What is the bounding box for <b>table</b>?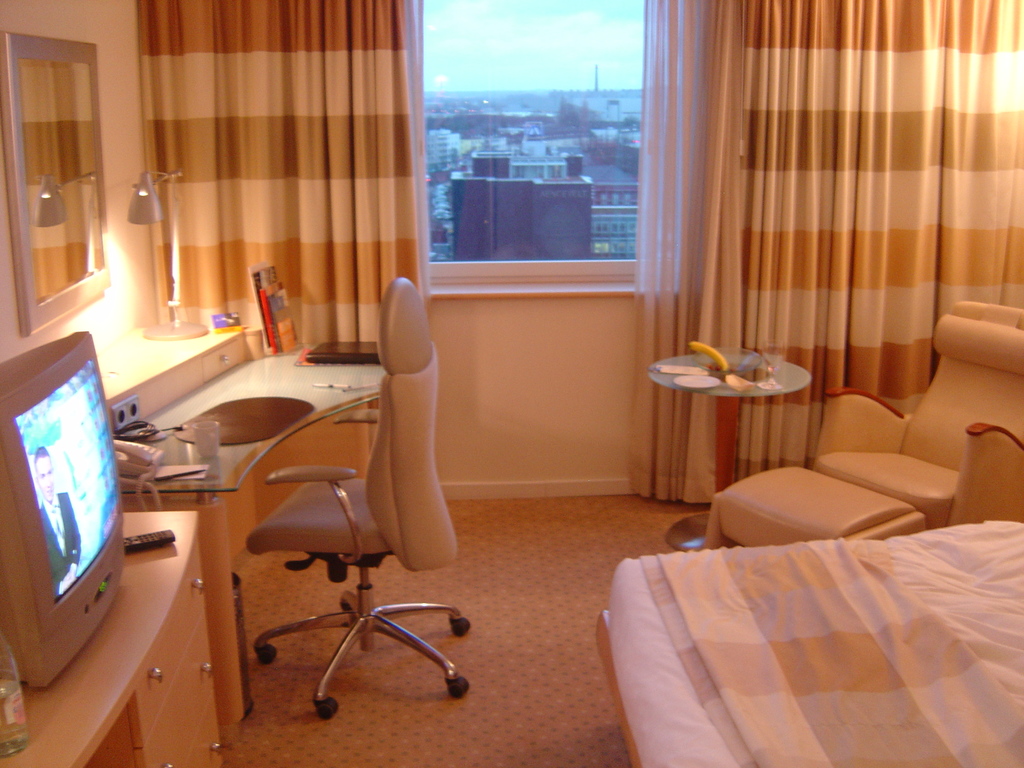
<box>639,343,809,556</box>.
